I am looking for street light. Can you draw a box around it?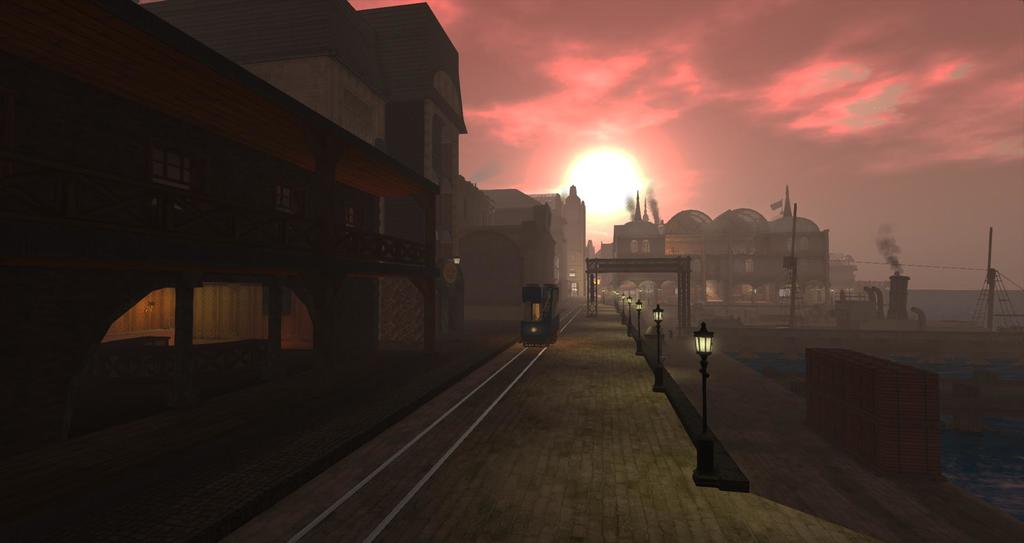
Sure, the bounding box is left=621, top=295, right=627, bottom=318.
